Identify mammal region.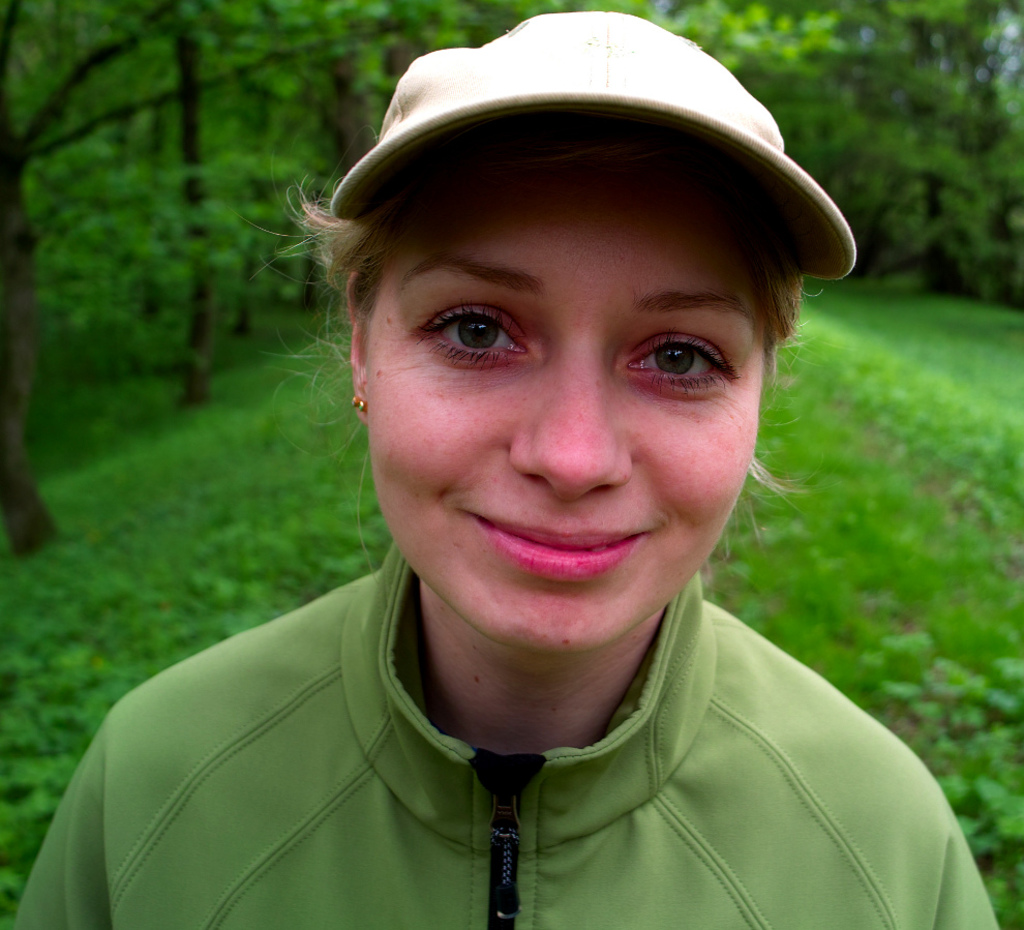
Region: (25, 39, 1023, 929).
